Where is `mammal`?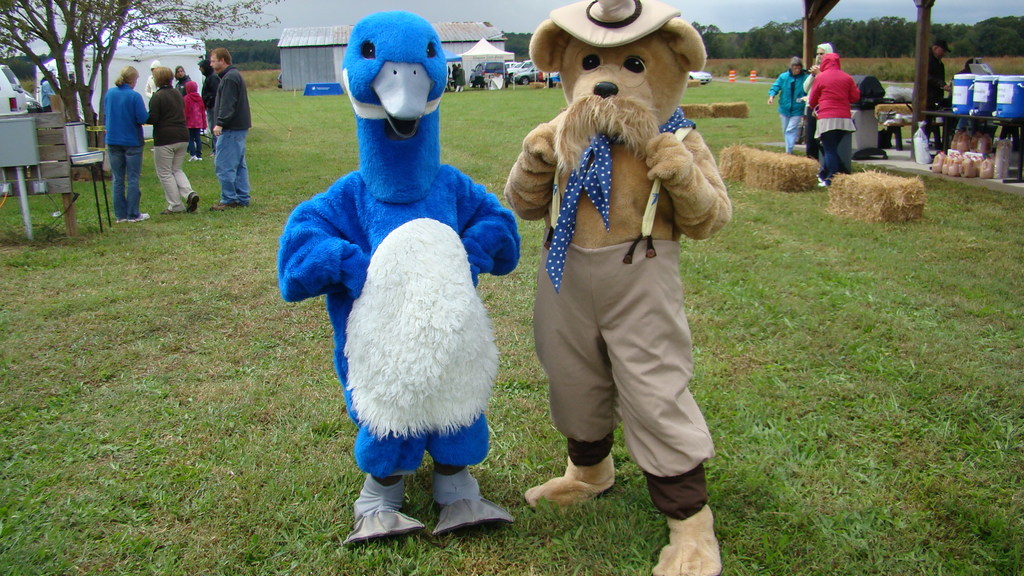
175:58:189:99.
